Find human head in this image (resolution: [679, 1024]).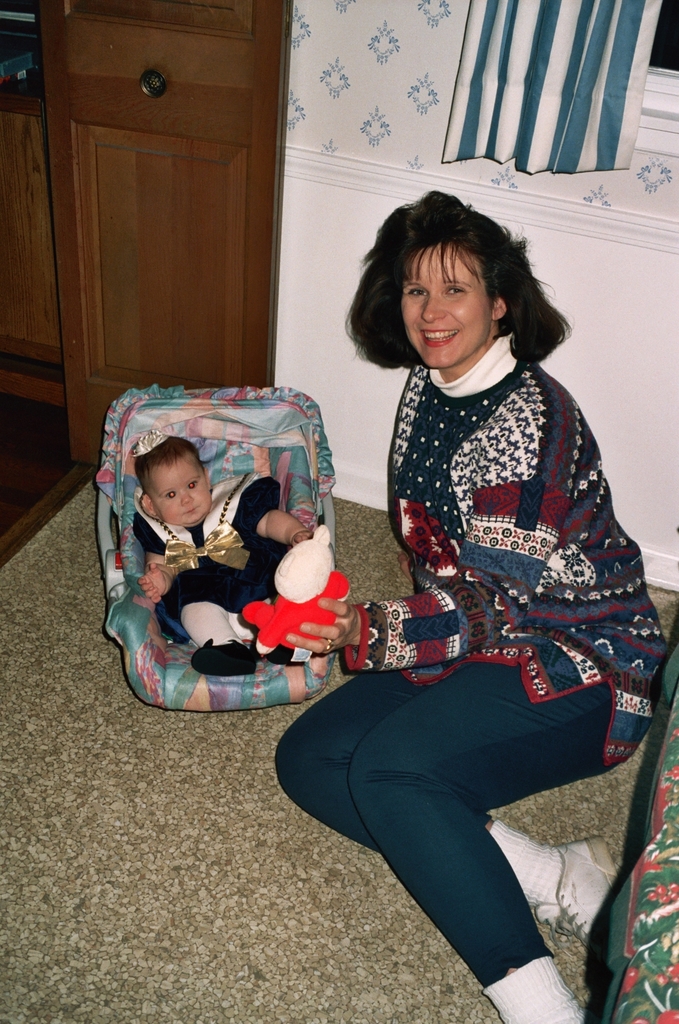
(left=128, top=440, right=214, bottom=525).
